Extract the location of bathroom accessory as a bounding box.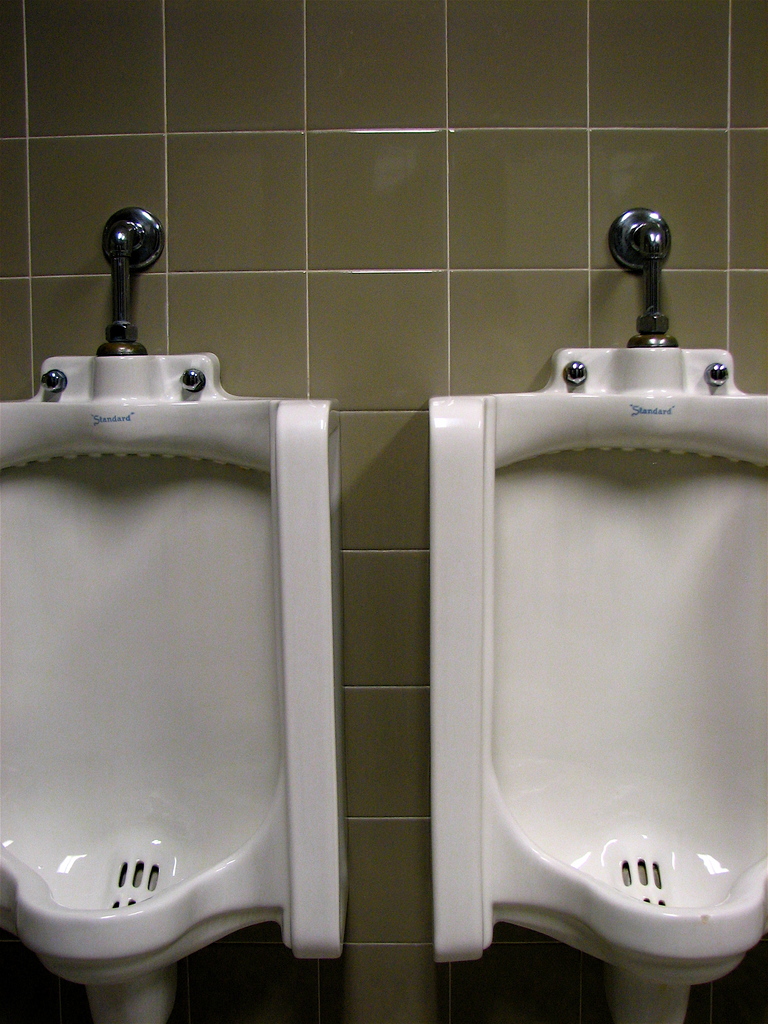
(left=97, top=208, right=165, bottom=357).
